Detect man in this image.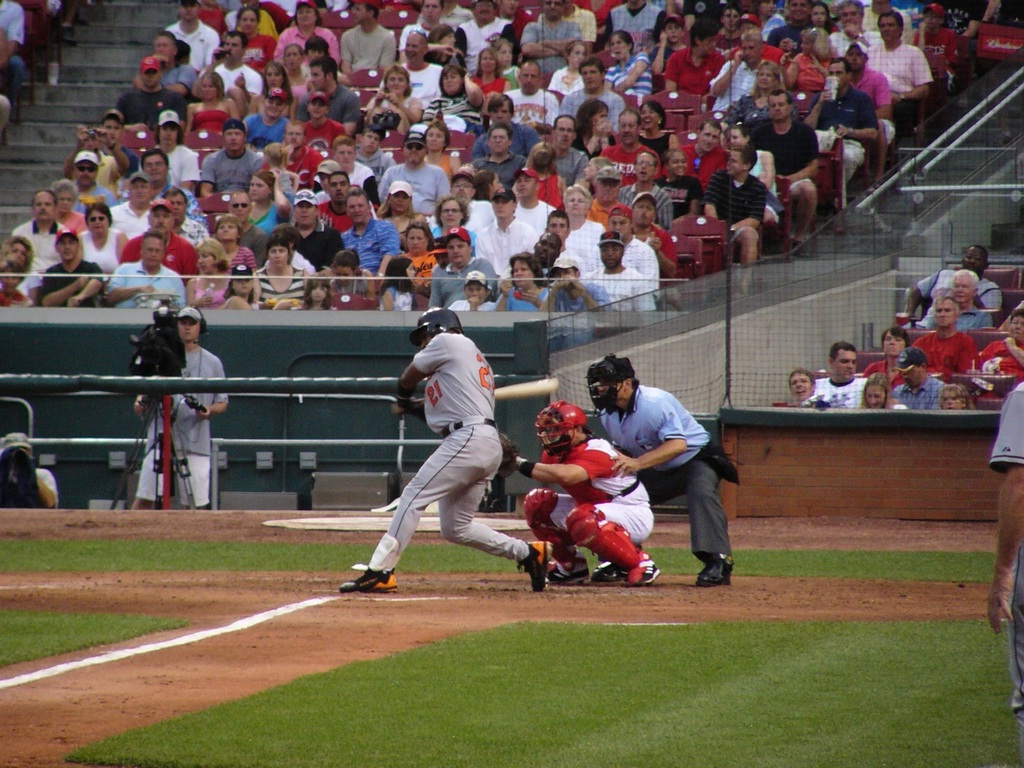
Detection: bbox(445, 170, 494, 239).
